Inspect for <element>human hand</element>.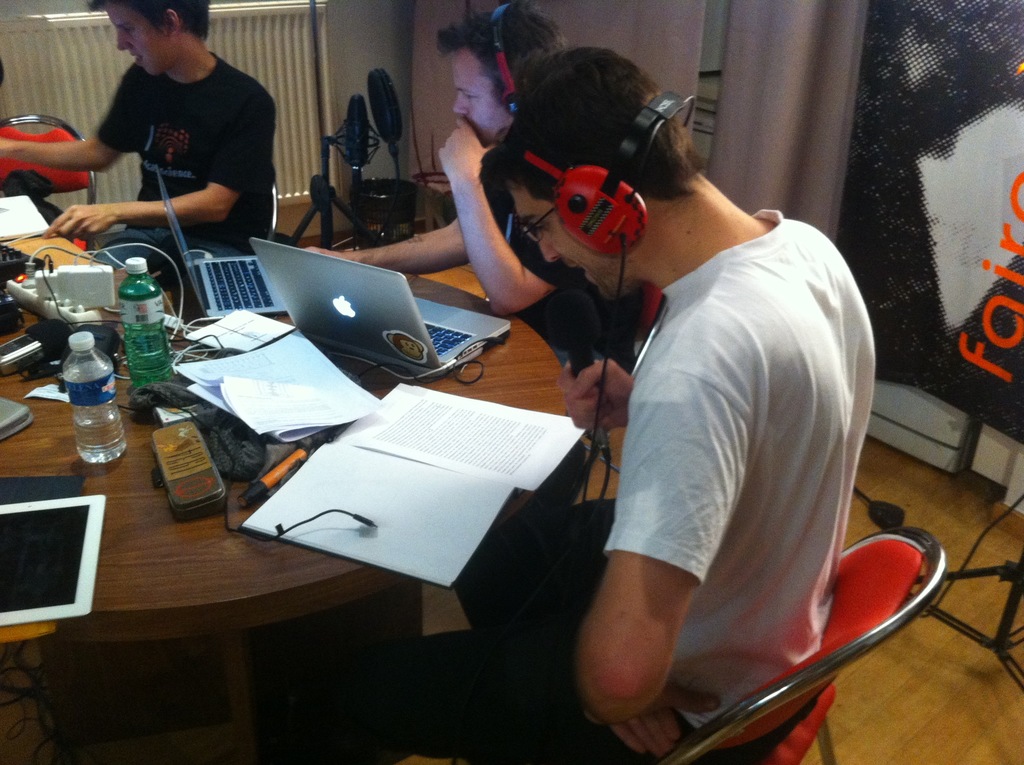
Inspection: {"x1": 0, "y1": 136, "x2": 5, "y2": 159}.
